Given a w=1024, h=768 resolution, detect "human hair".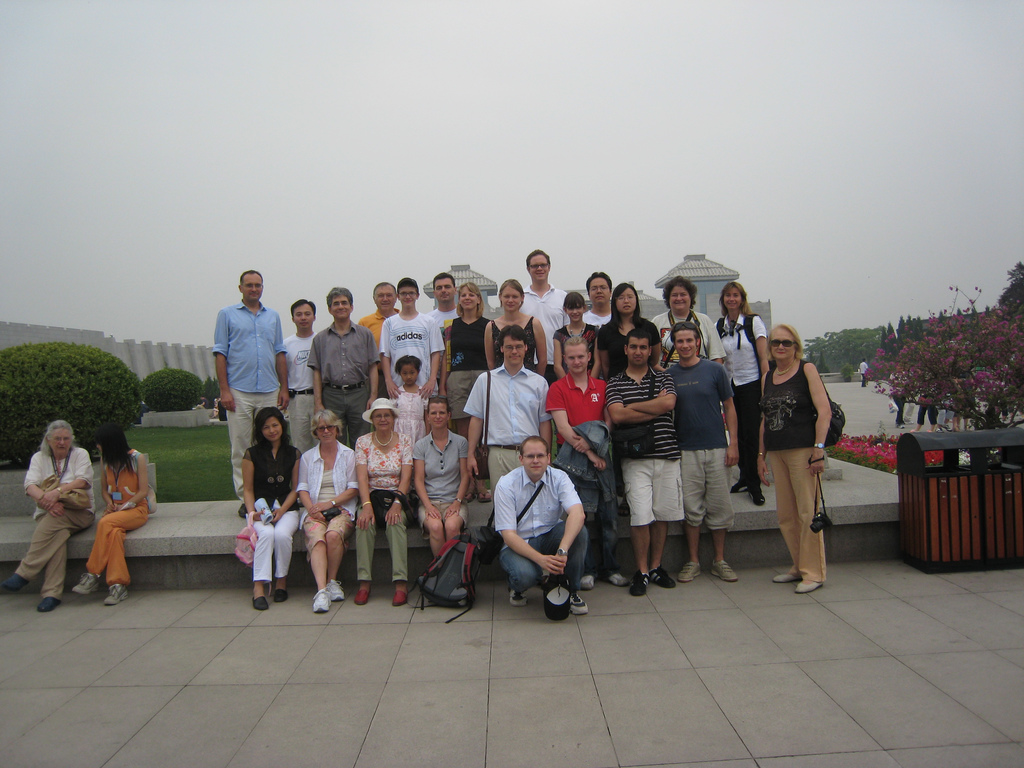
529, 250, 550, 276.
